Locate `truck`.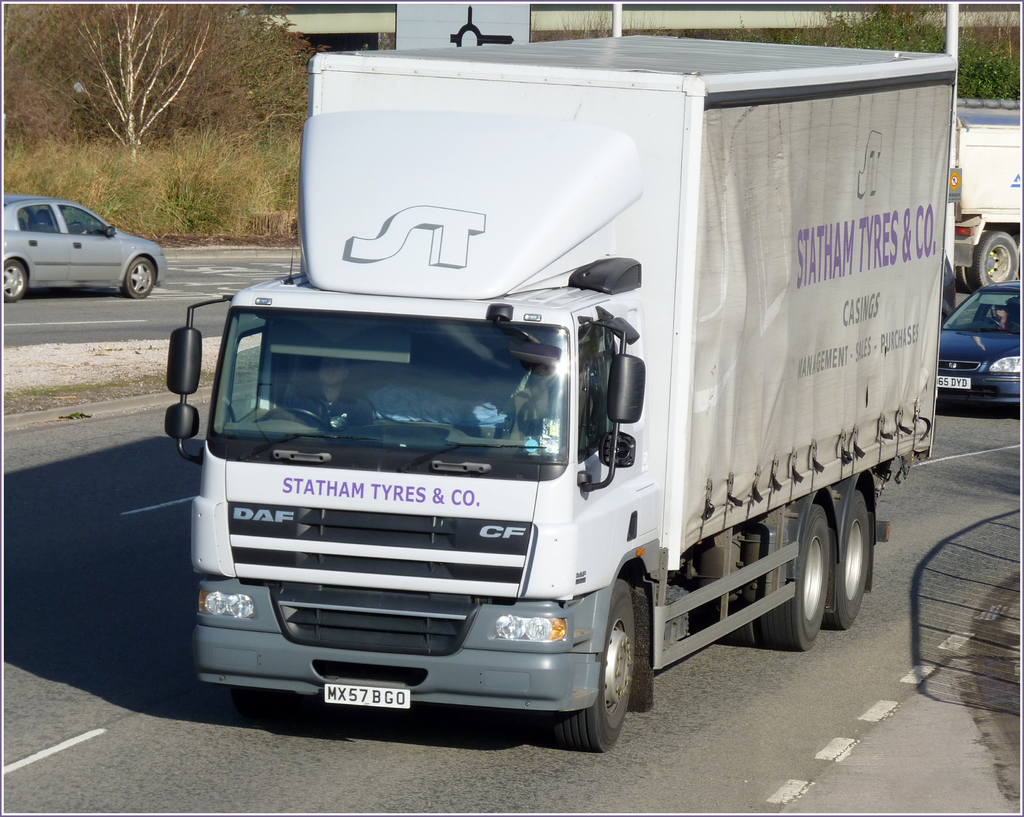
Bounding box: {"left": 157, "top": 25, "right": 954, "bottom": 748}.
